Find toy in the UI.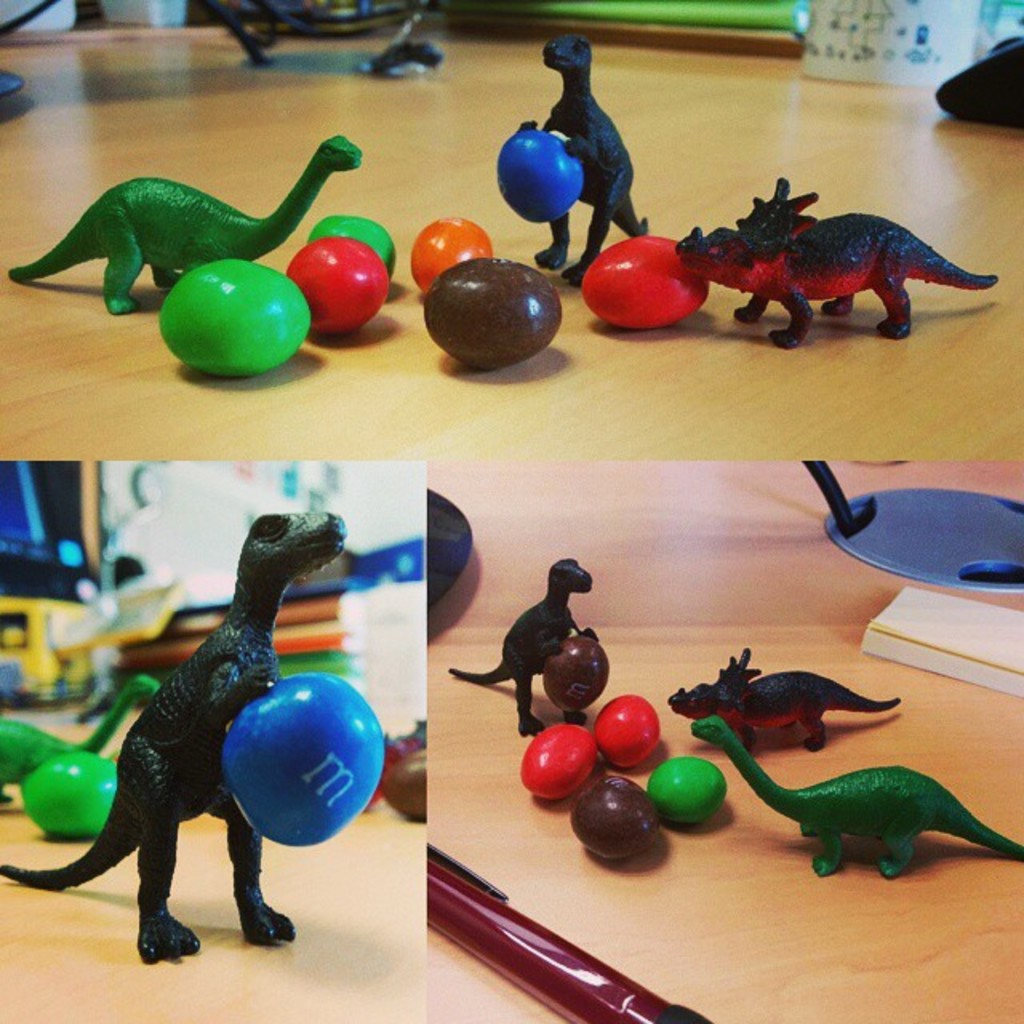
UI element at pyautogui.locateOnScreen(688, 709, 1022, 877).
